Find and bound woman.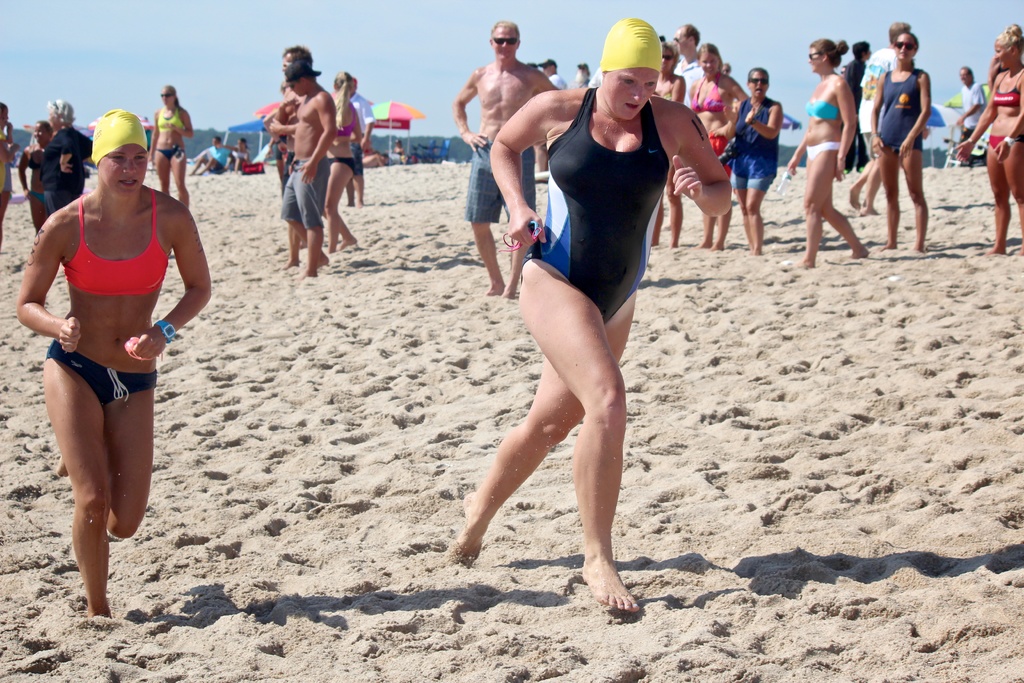
Bound: 646 43 691 248.
